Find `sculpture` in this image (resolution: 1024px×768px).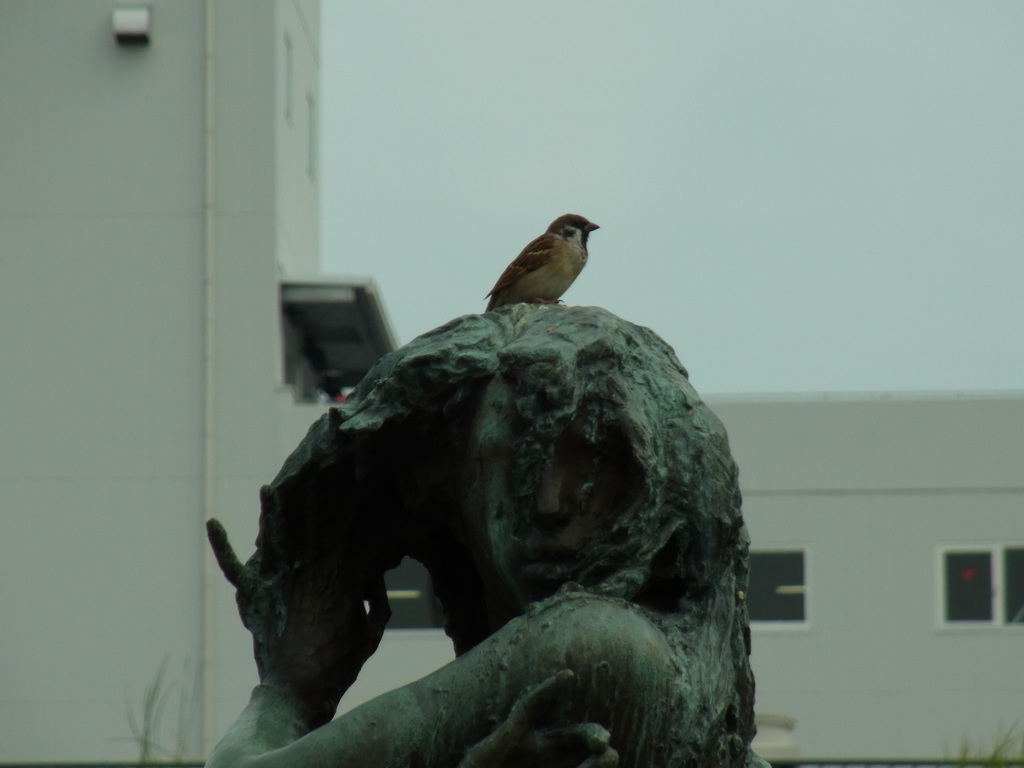
(155,209,817,767).
